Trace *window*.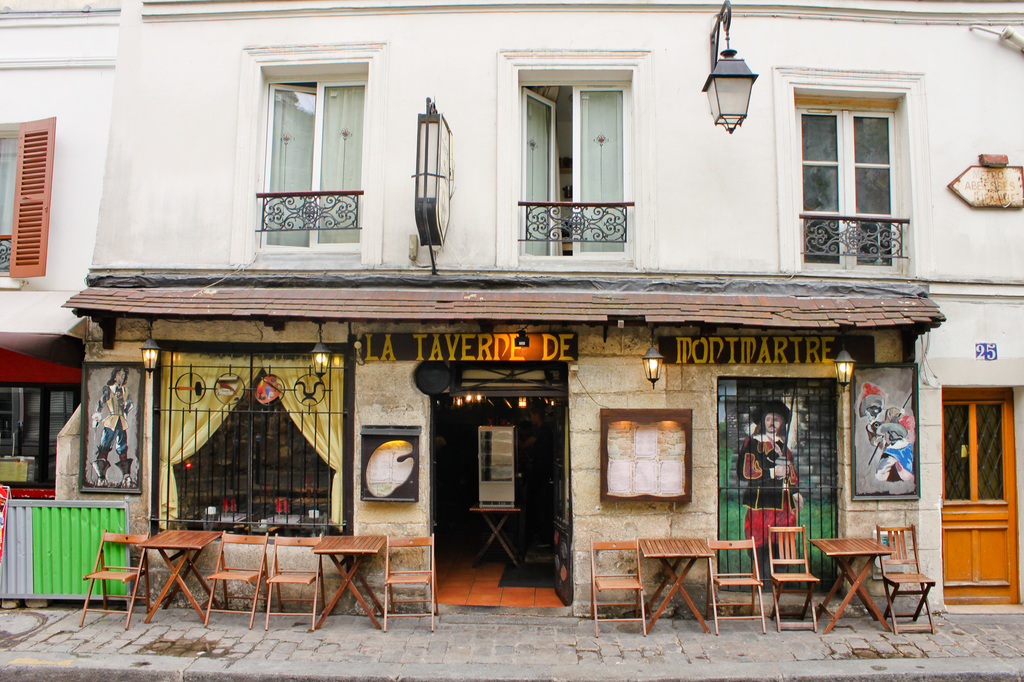
Traced to 794/86/916/275.
